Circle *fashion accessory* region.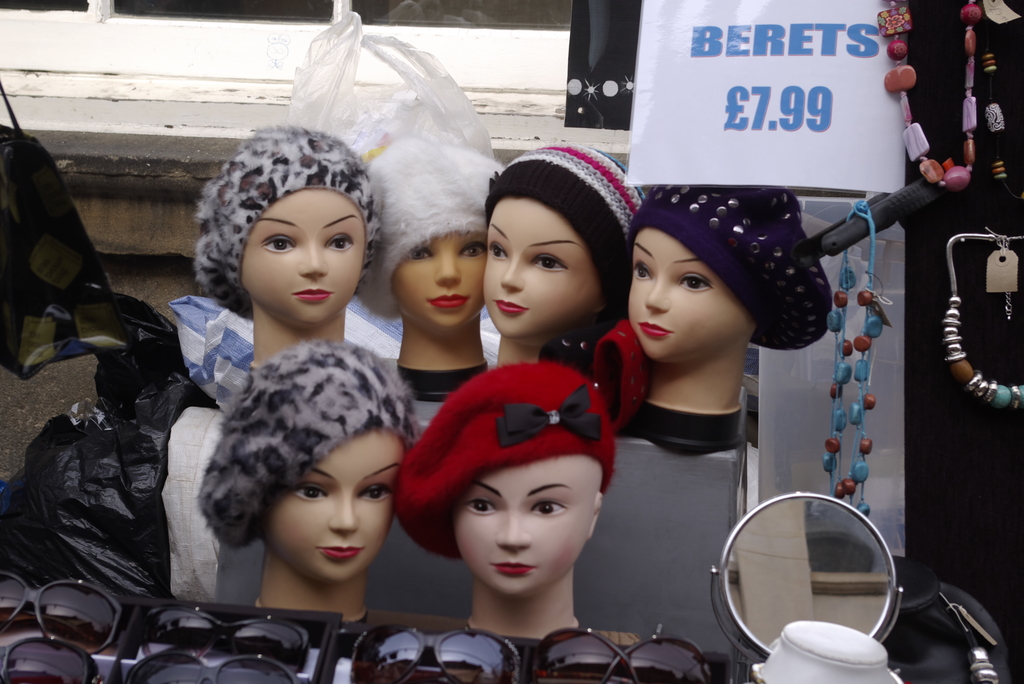
Region: <bbox>196, 334, 422, 550</bbox>.
